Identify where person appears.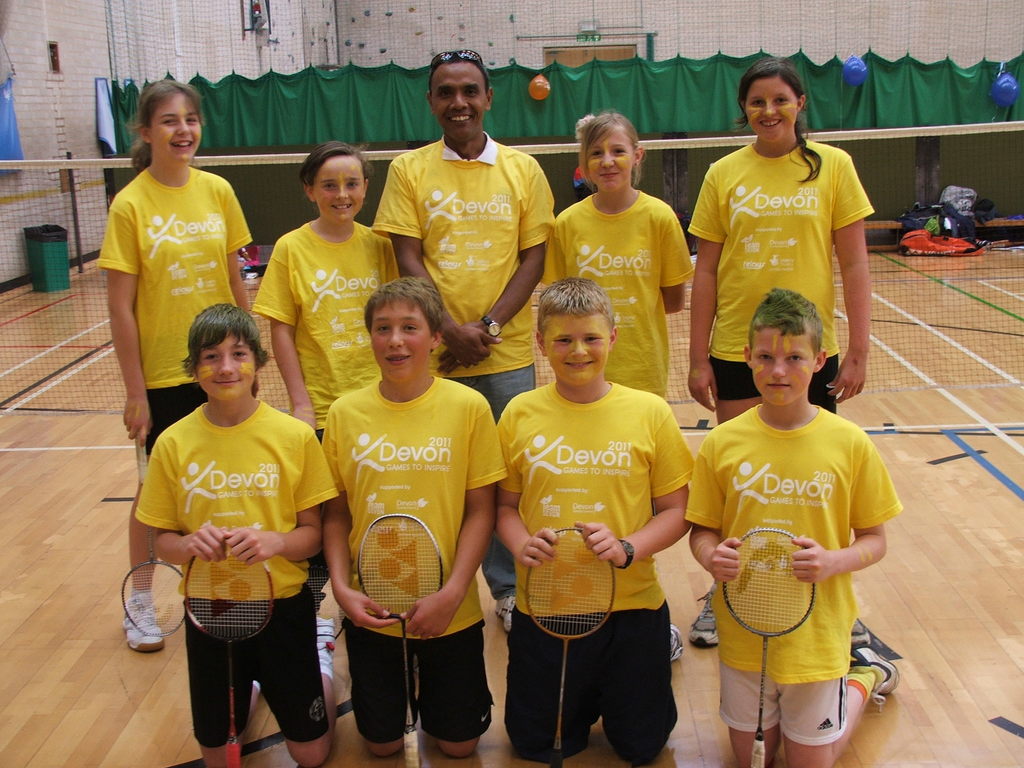
Appears at 540:109:694:399.
